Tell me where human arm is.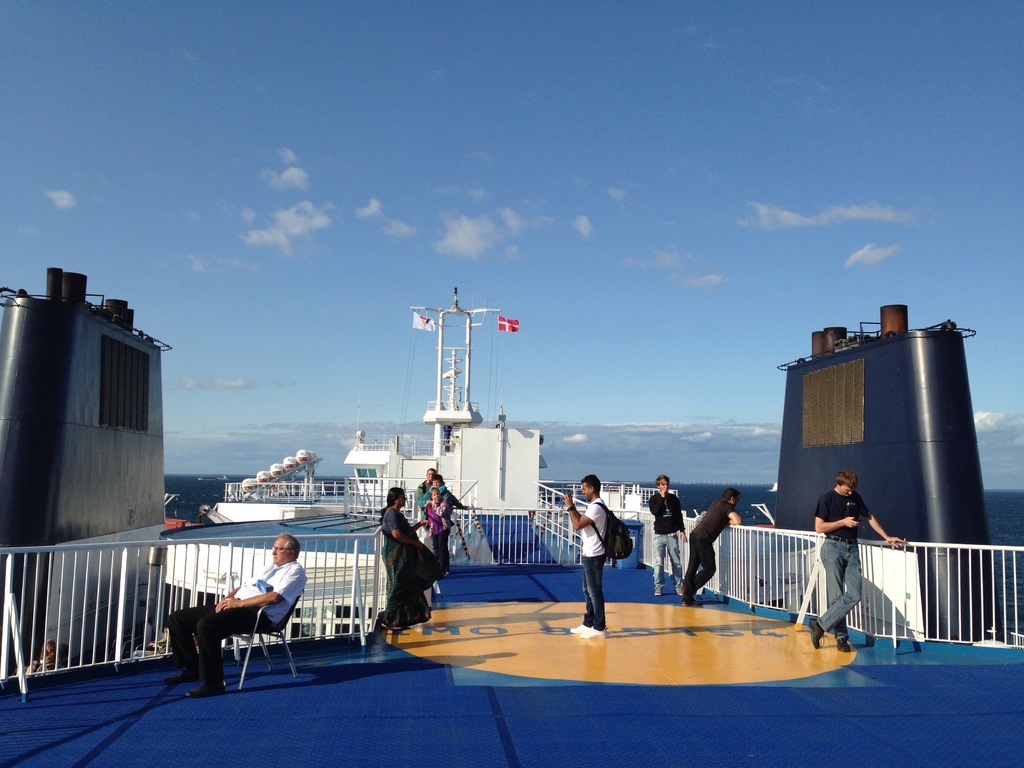
human arm is at left=387, top=507, right=427, bottom=552.
